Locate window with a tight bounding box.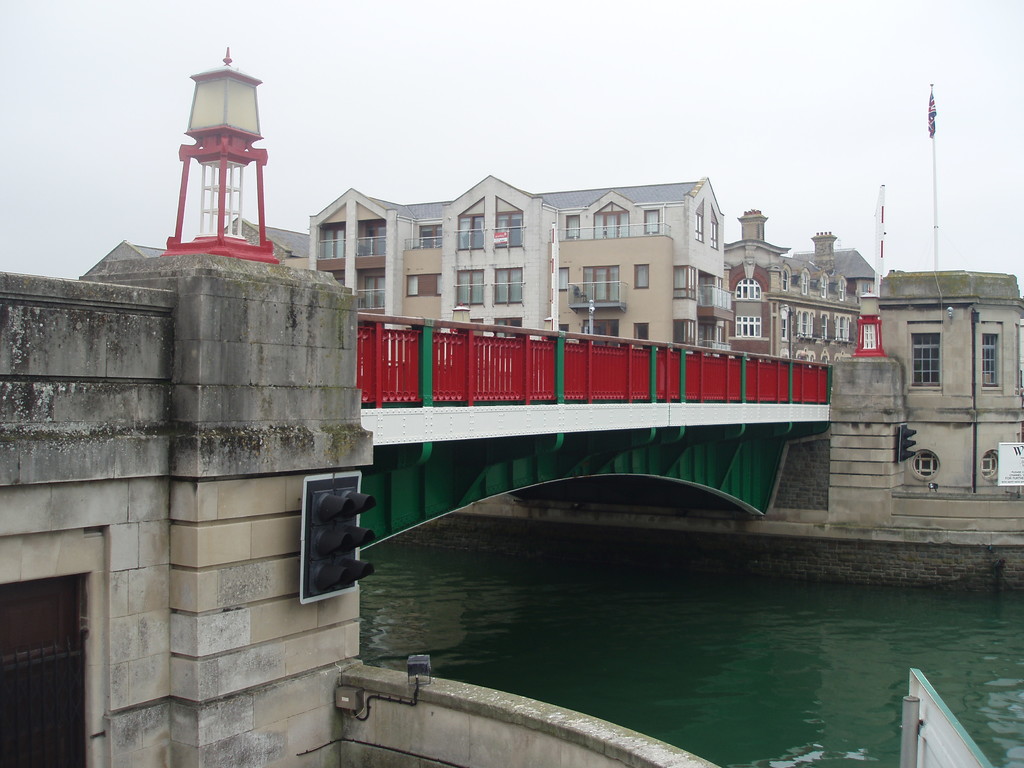
(left=637, top=262, right=650, bottom=287).
